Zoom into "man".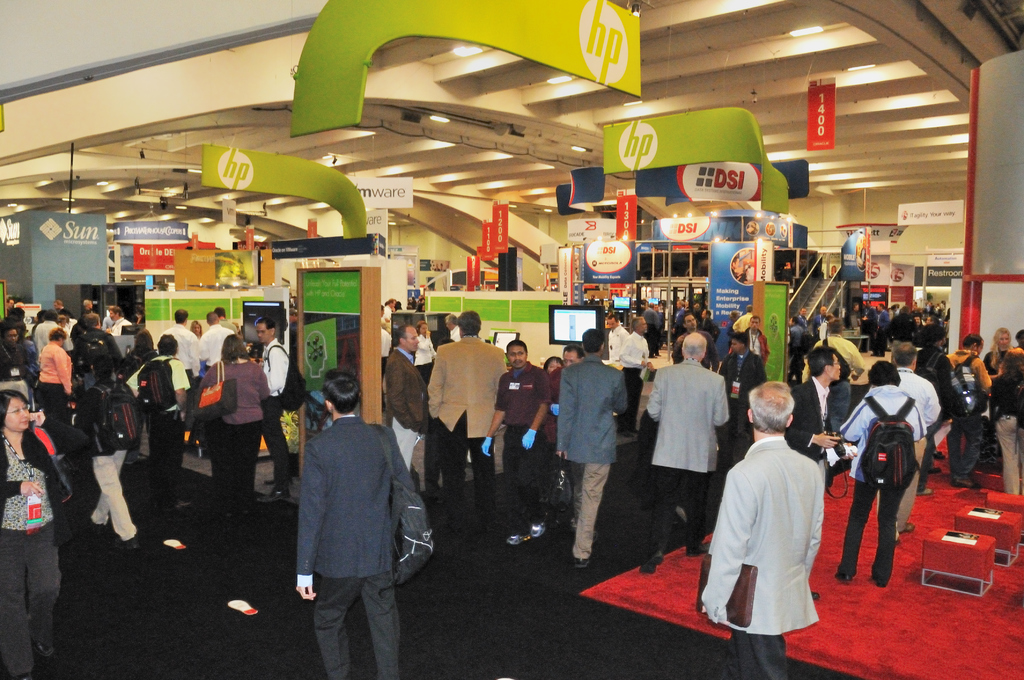
Zoom target: [left=698, top=375, right=821, bottom=679].
